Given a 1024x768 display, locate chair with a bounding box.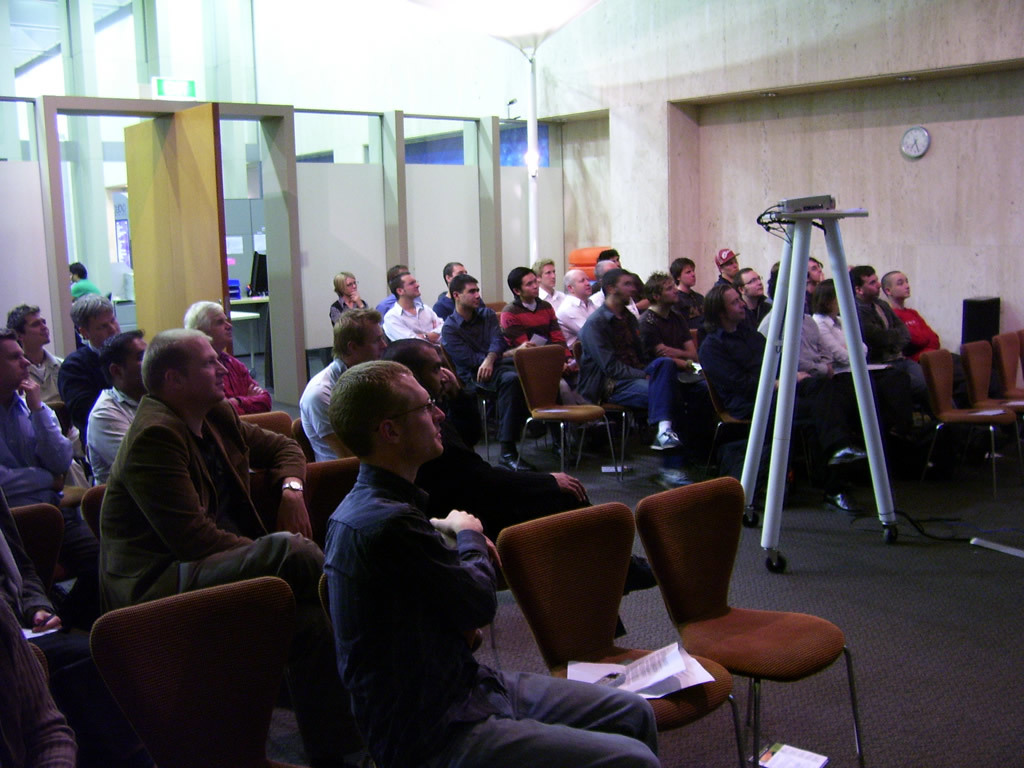
Located: region(55, 455, 96, 527).
